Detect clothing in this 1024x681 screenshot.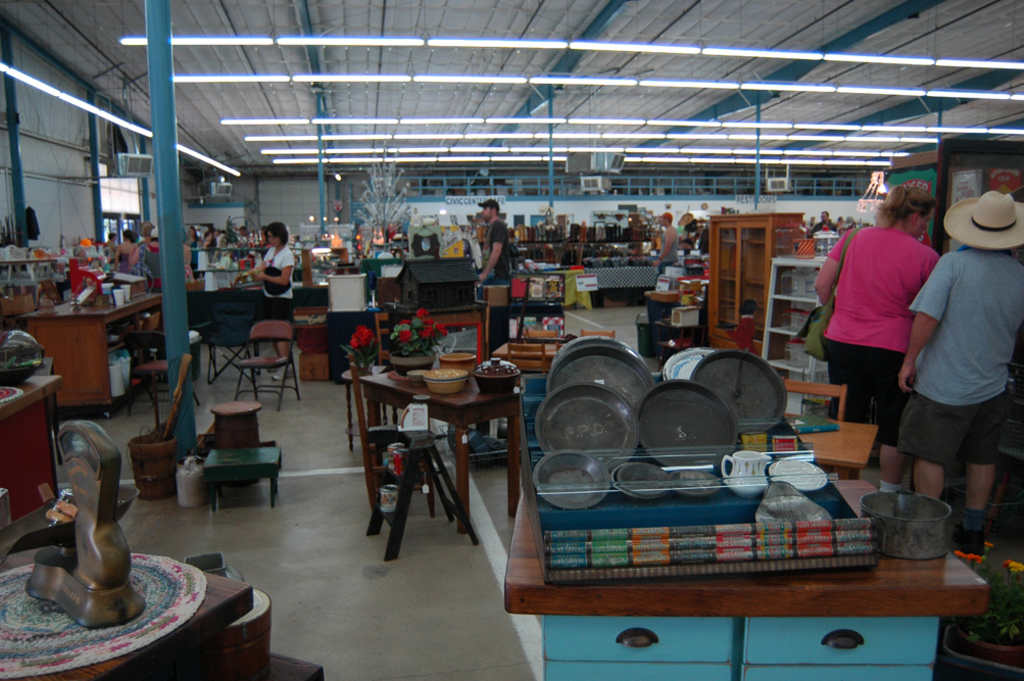
Detection: {"x1": 487, "y1": 217, "x2": 510, "y2": 278}.
